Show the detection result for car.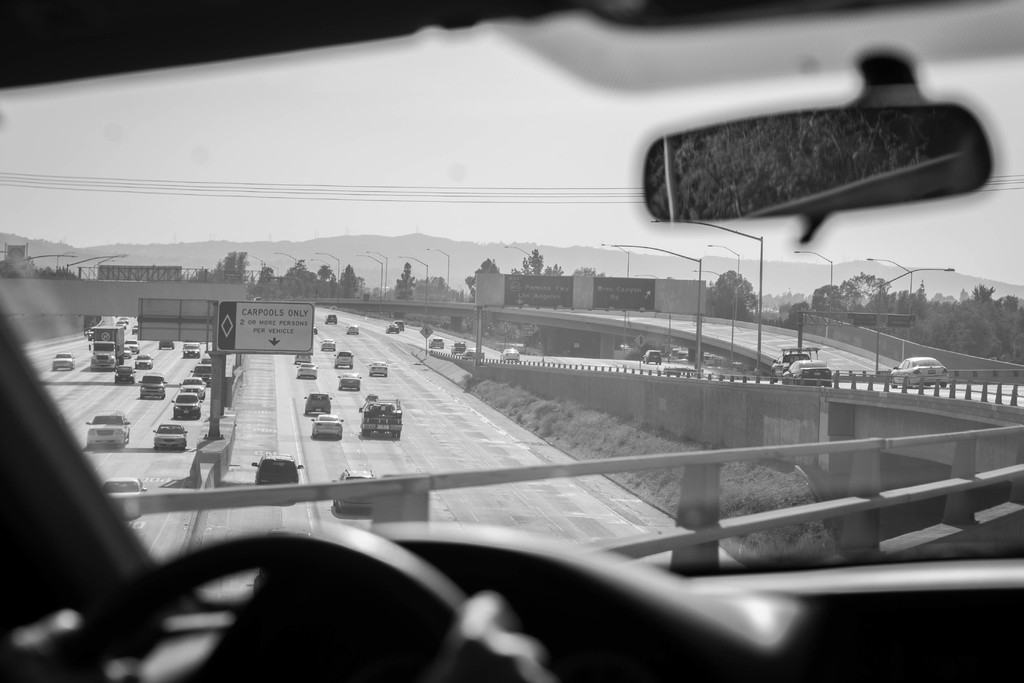
x1=336 y1=372 x2=360 y2=390.
